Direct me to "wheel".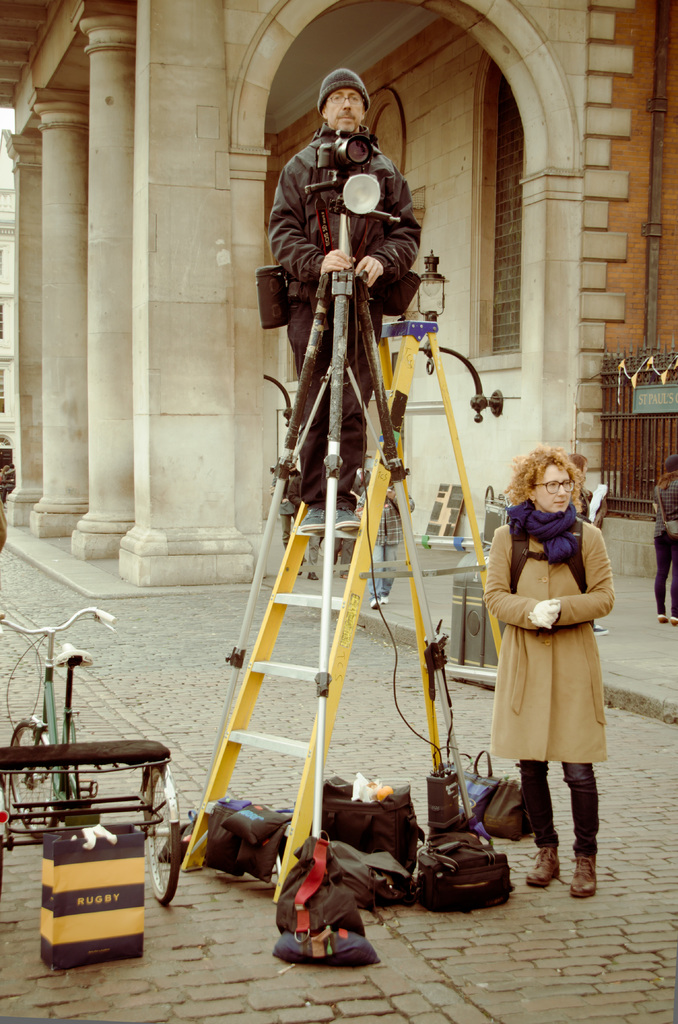
Direction: region(139, 771, 184, 901).
